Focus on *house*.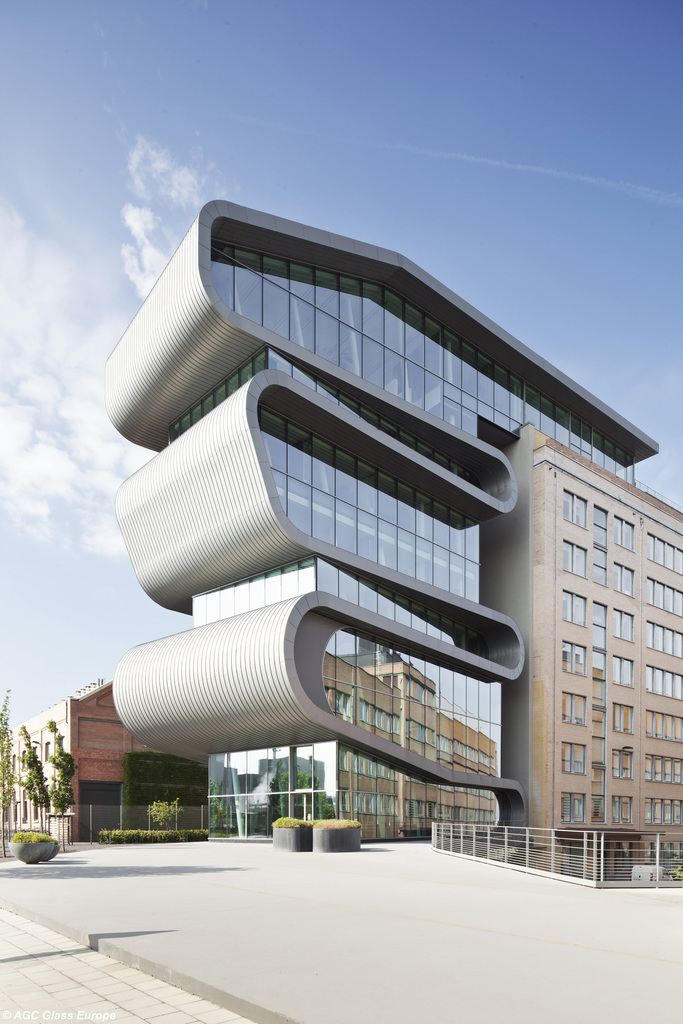
Focused at 488, 431, 682, 862.
